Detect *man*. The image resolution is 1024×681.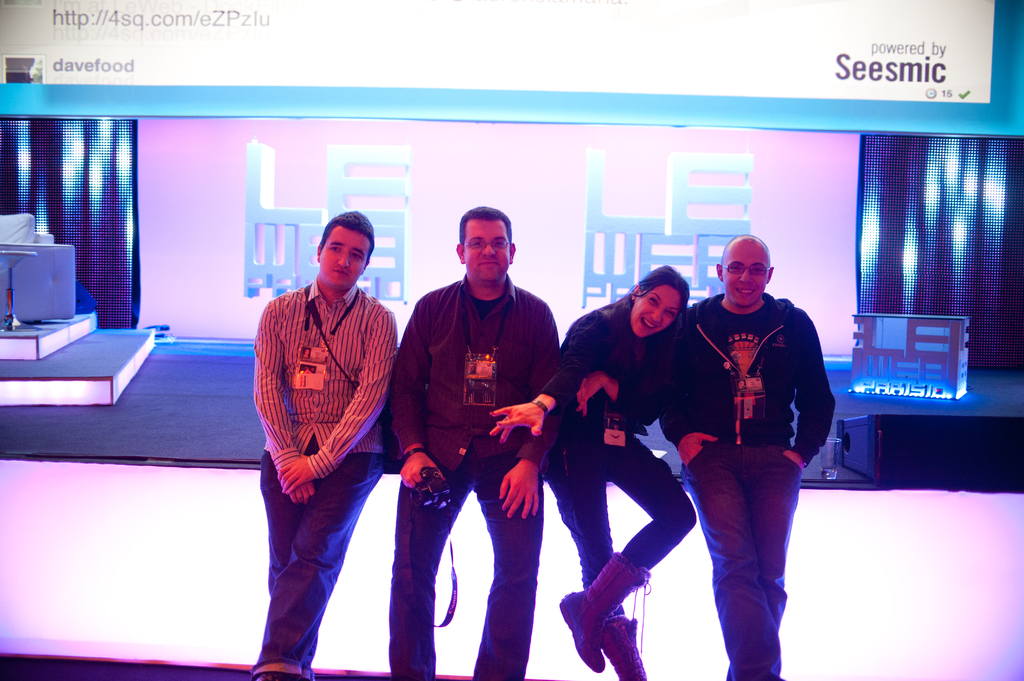
region(659, 232, 835, 680).
